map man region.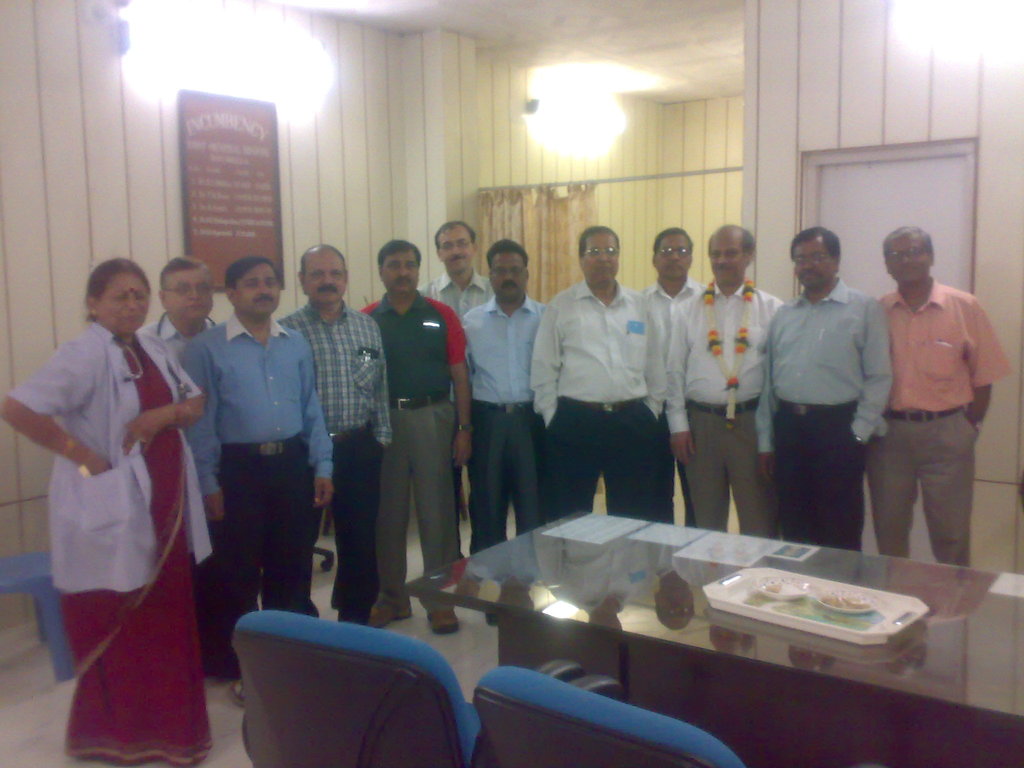
Mapped to left=768, top=220, right=895, bottom=554.
